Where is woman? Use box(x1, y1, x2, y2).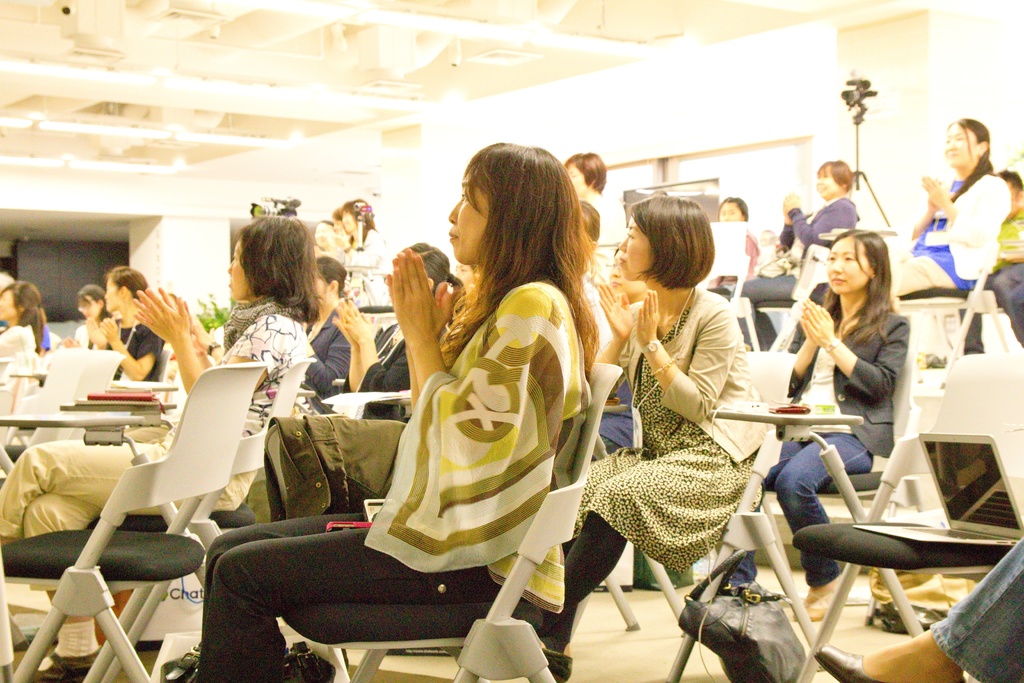
box(84, 268, 163, 384).
